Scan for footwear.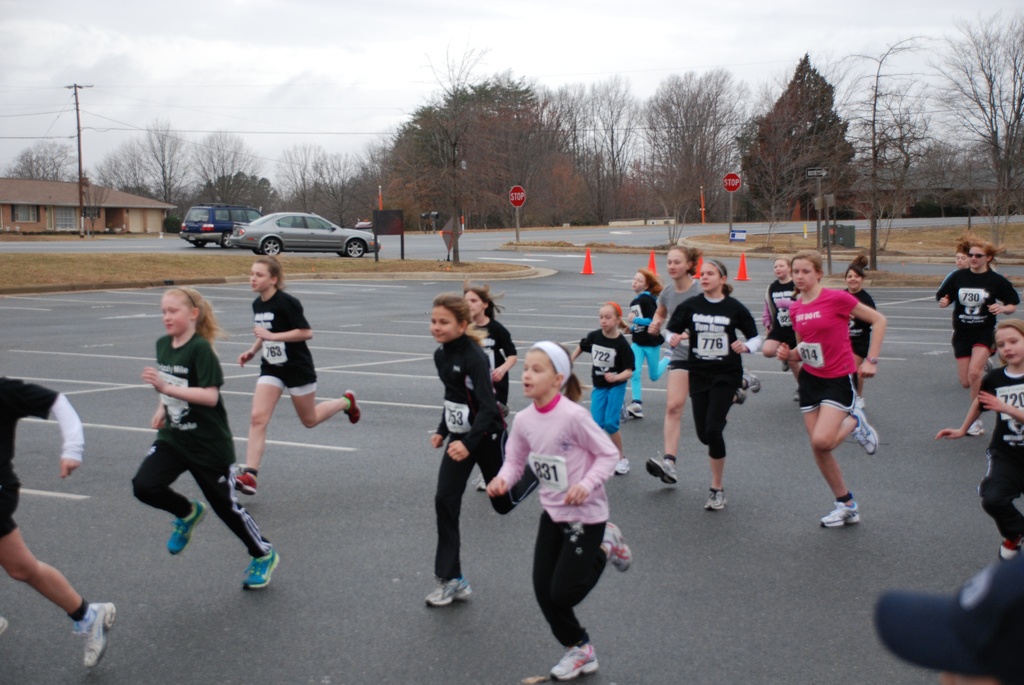
Scan result: region(852, 410, 878, 453).
